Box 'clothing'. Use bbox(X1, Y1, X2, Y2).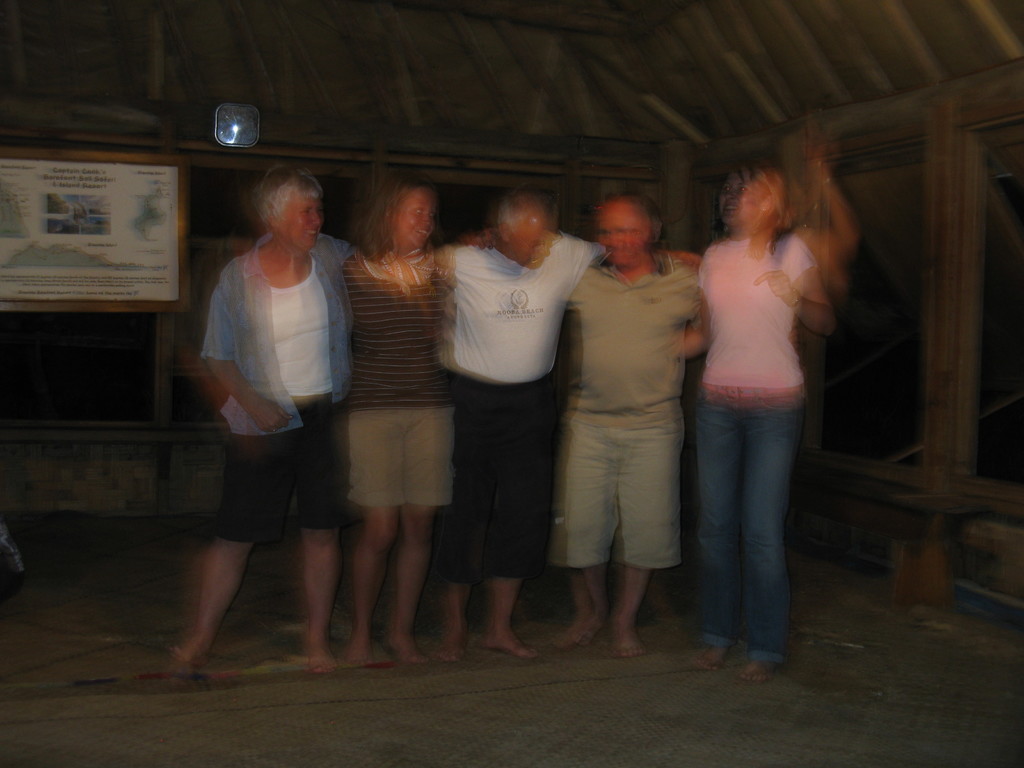
bbox(700, 230, 819, 666).
